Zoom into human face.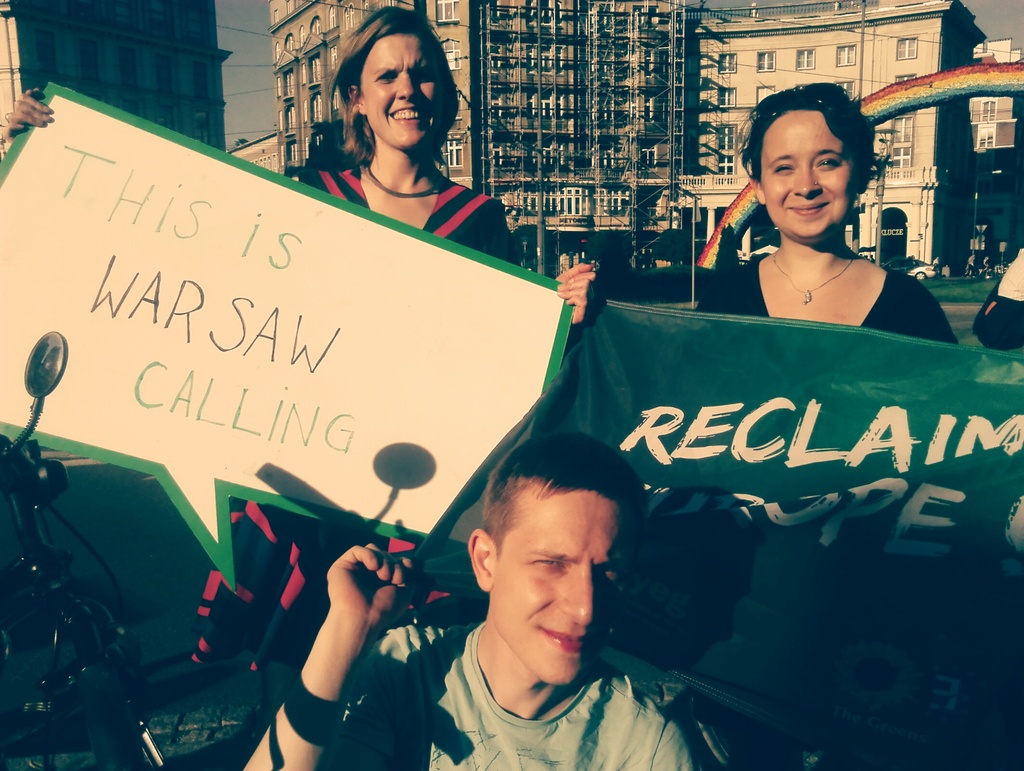
Zoom target: <box>766,110,859,239</box>.
